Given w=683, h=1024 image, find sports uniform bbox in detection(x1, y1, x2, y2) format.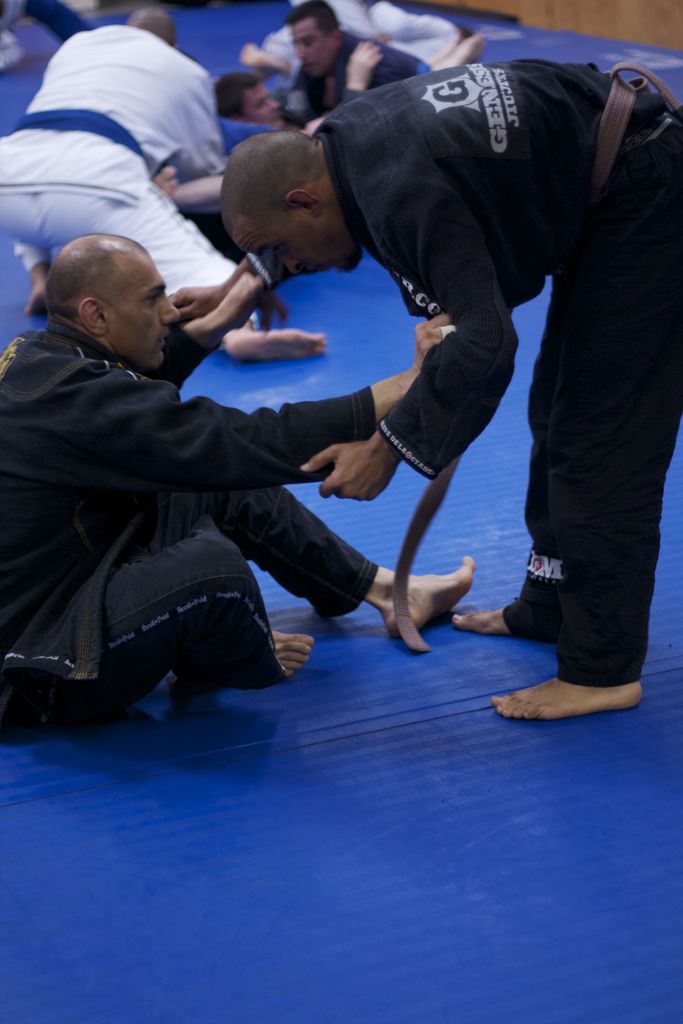
detection(322, 63, 682, 686).
